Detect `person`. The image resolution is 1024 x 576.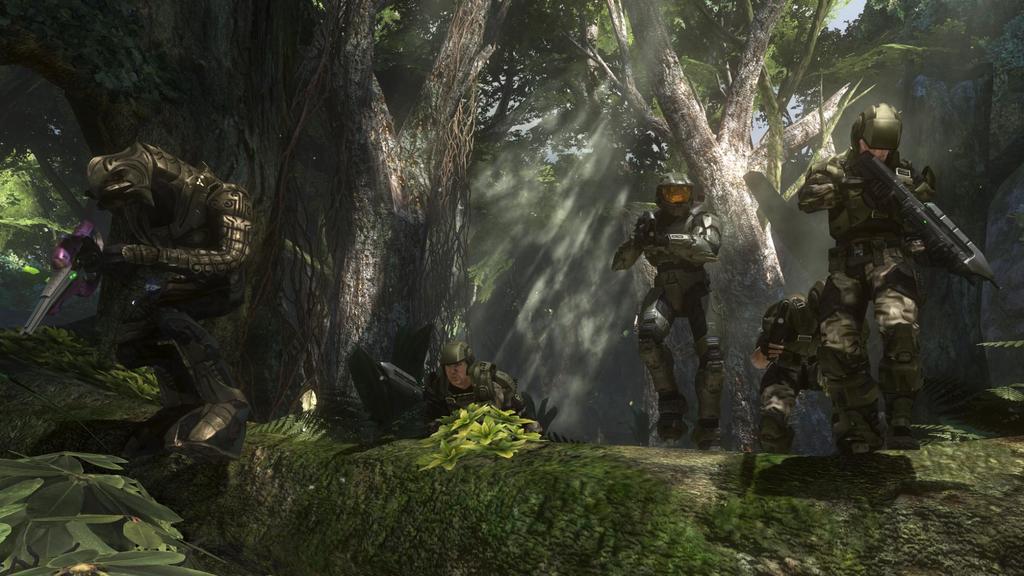
(left=796, top=109, right=944, bottom=415).
